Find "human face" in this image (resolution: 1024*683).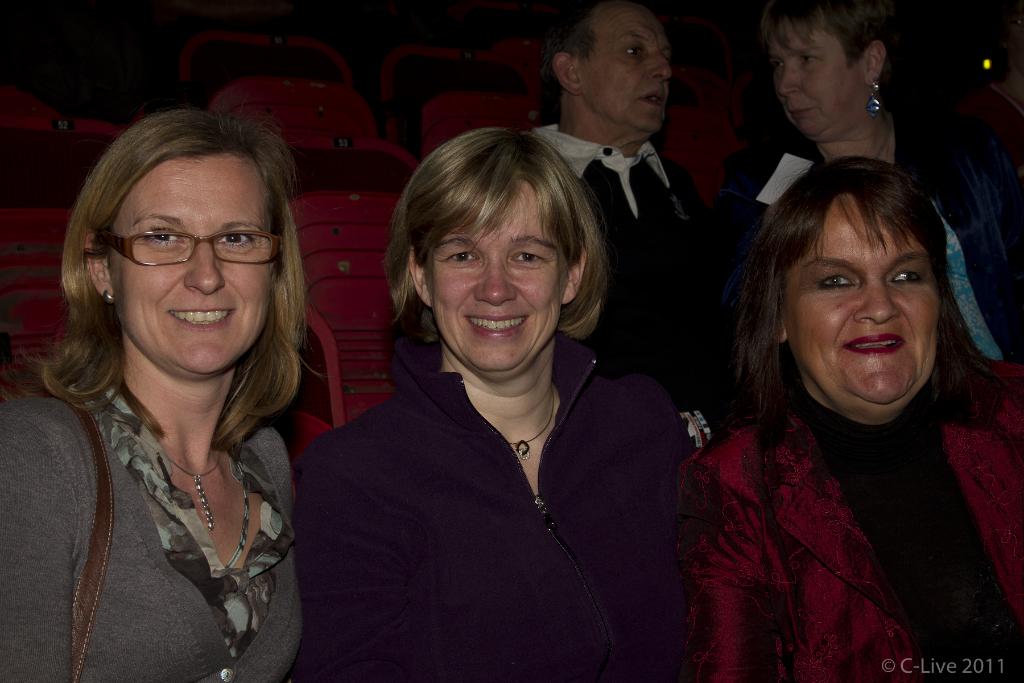
x1=783, y1=194, x2=941, y2=400.
